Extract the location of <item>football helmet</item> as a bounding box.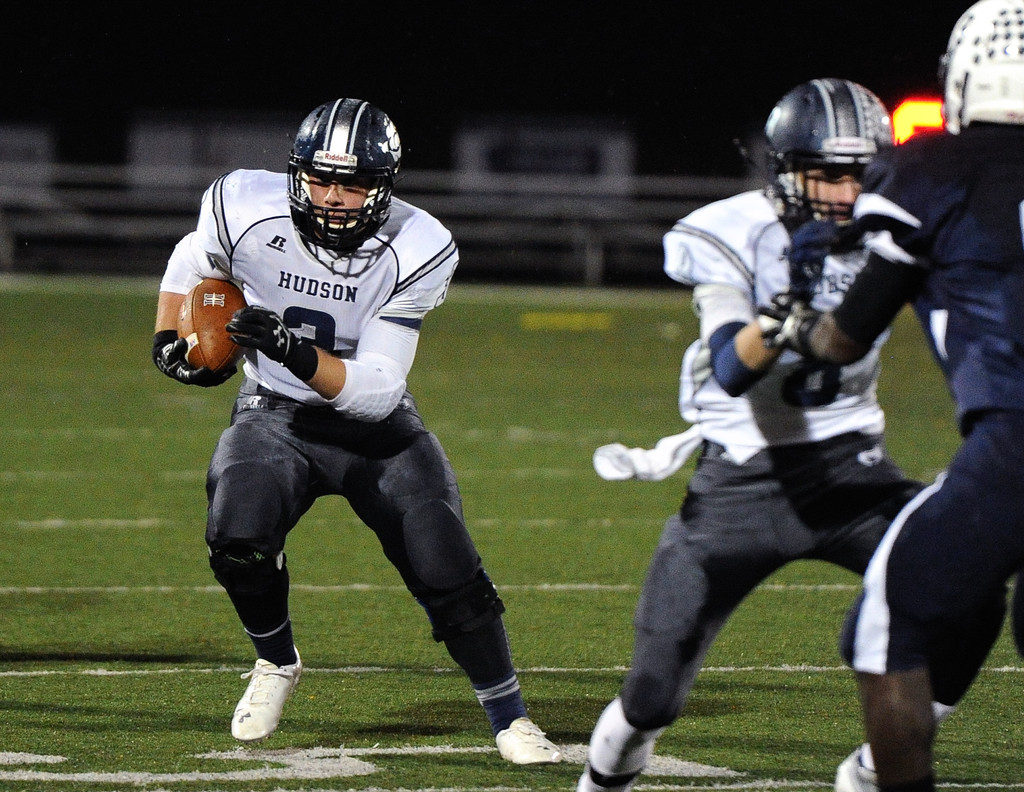
{"x1": 282, "y1": 99, "x2": 404, "y2": 256}.
